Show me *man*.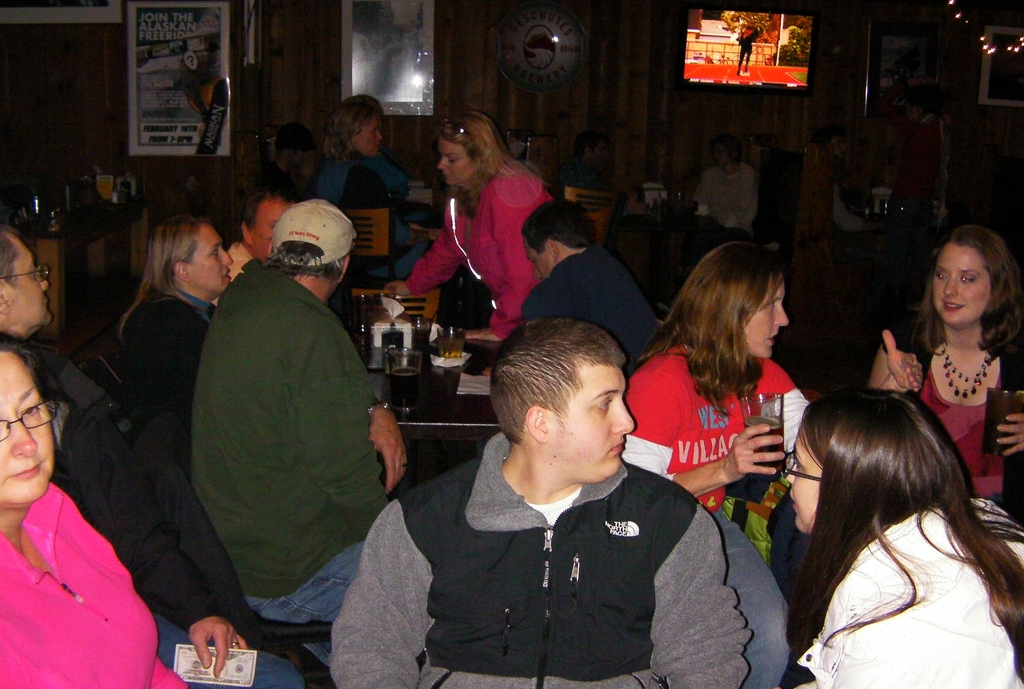
*man* is here: (0,219,185,624).
